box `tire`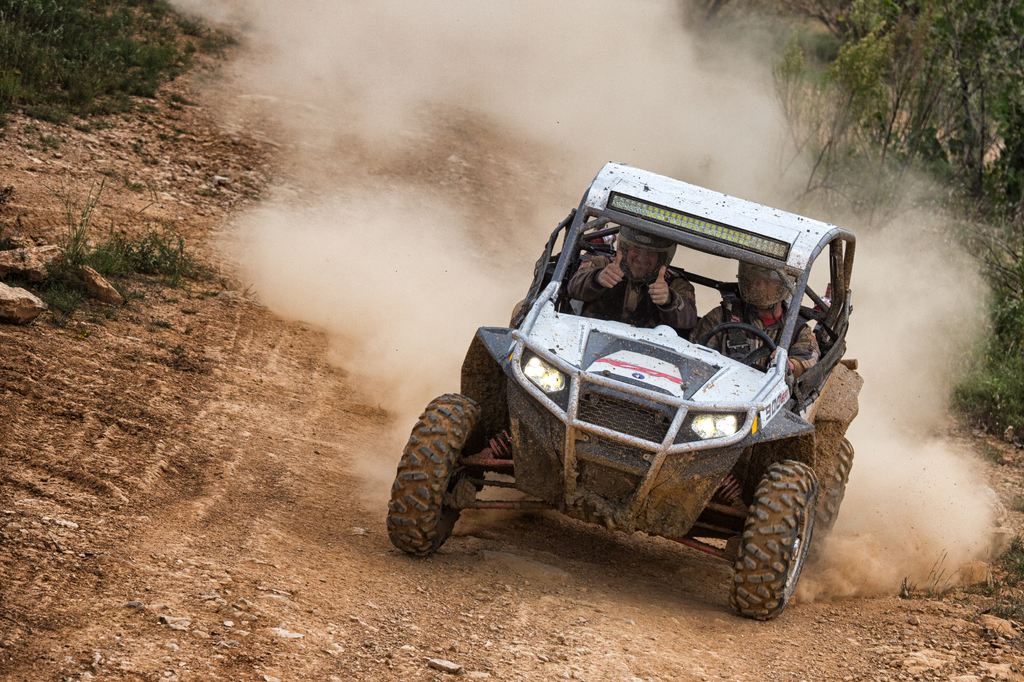
region(731, 453, 836, 631)
